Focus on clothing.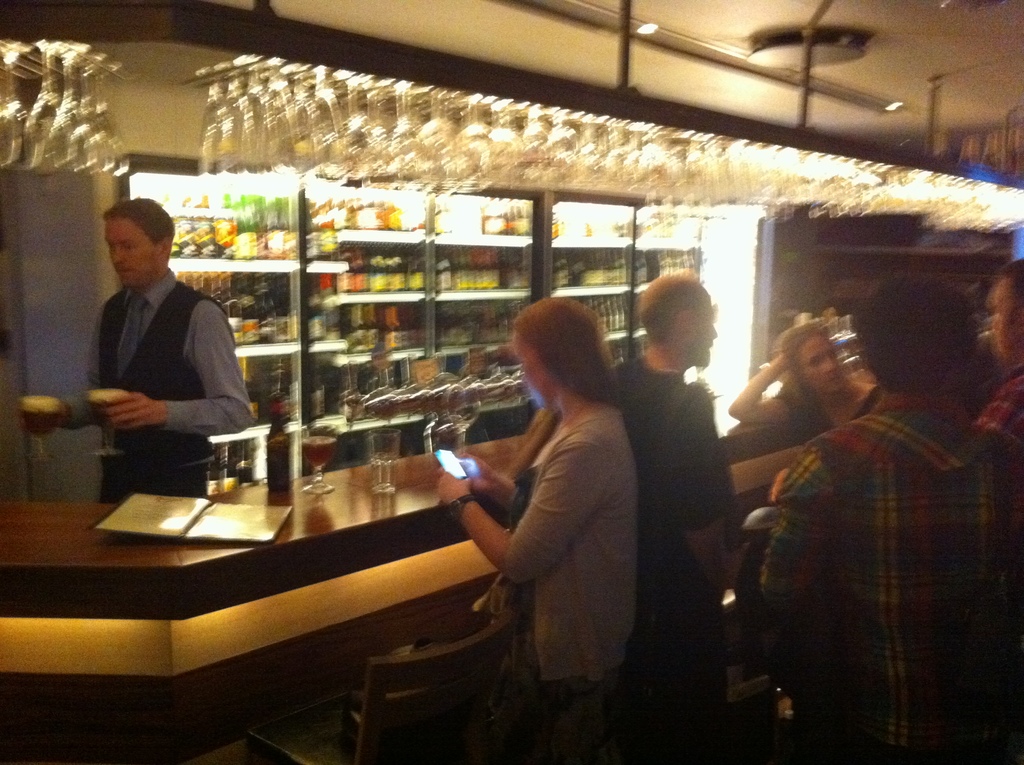
Focused at Rect(769, 374, 881, 439).
